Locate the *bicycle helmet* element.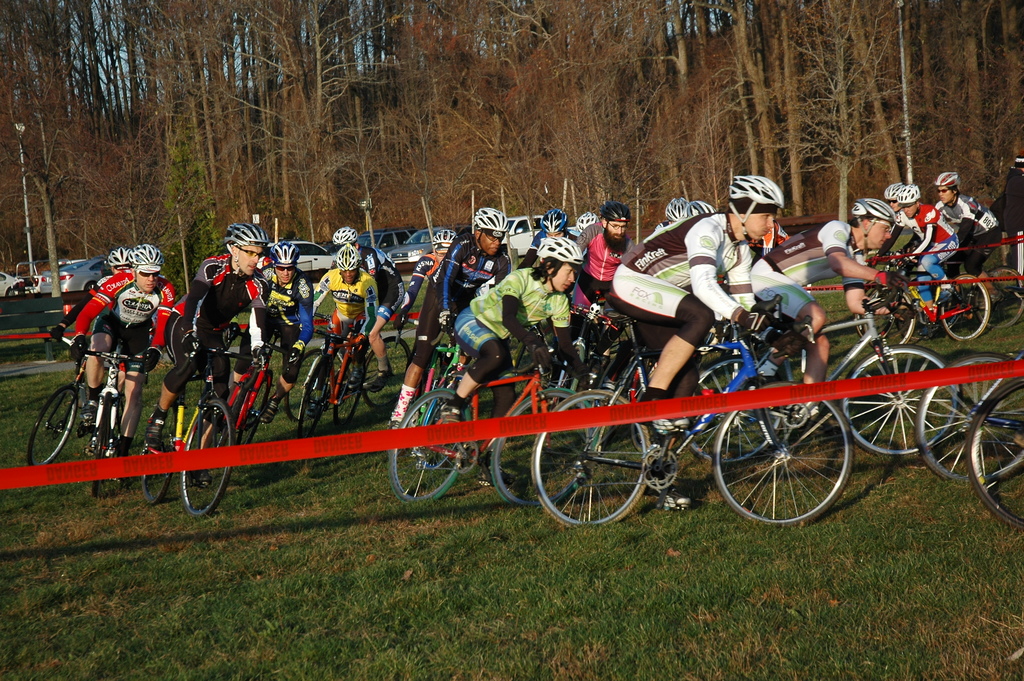
Element bbox: Rect(577, 210, 594, 230).
